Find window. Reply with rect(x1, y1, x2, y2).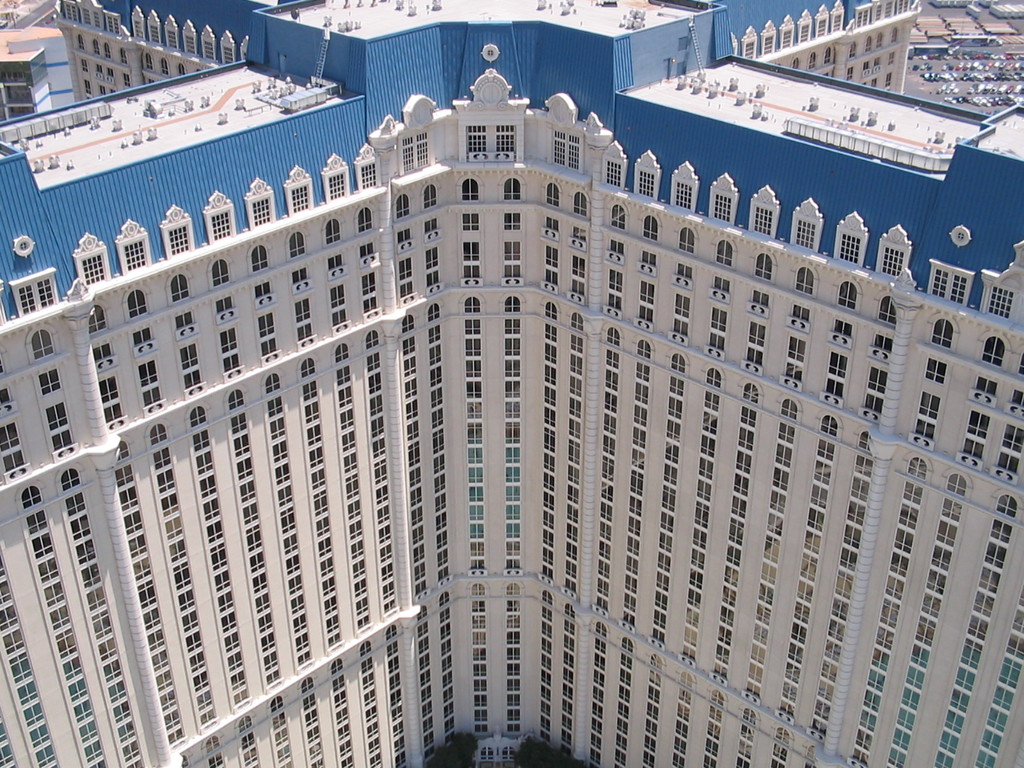
rect(928, 745, 953, 767).
